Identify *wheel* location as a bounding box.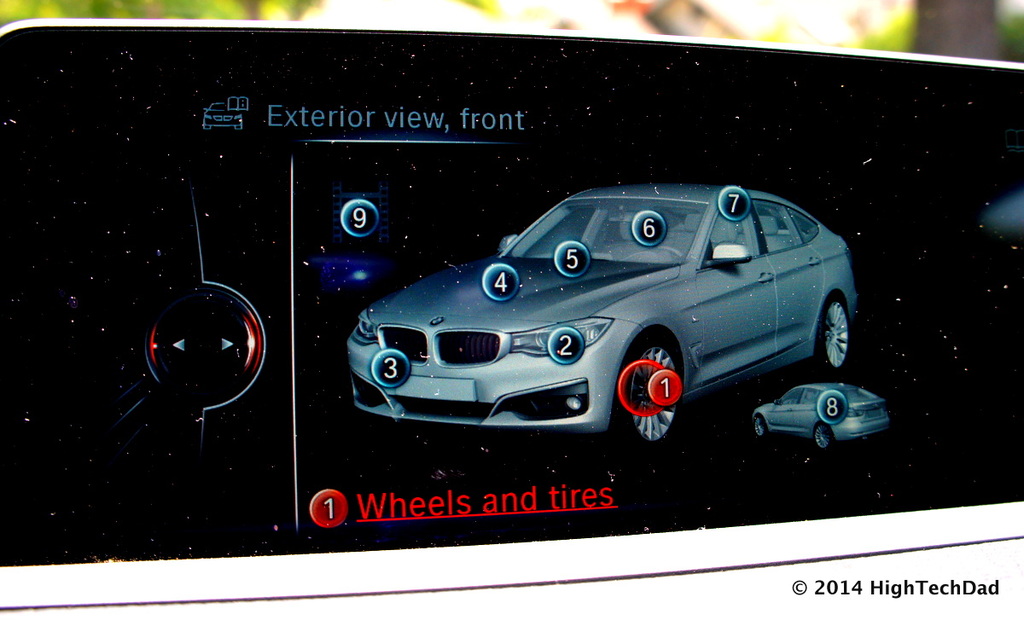
x1=620 y1=341 x2=681 y2=439.
